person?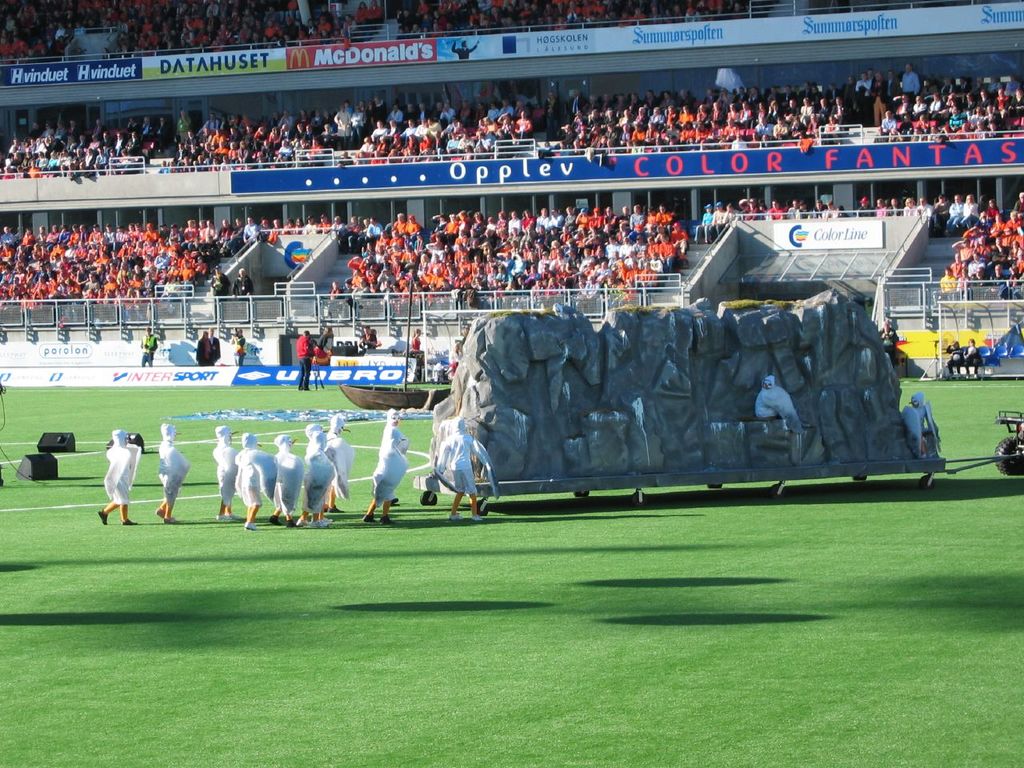
l=356, t=322, r=380, b=350
